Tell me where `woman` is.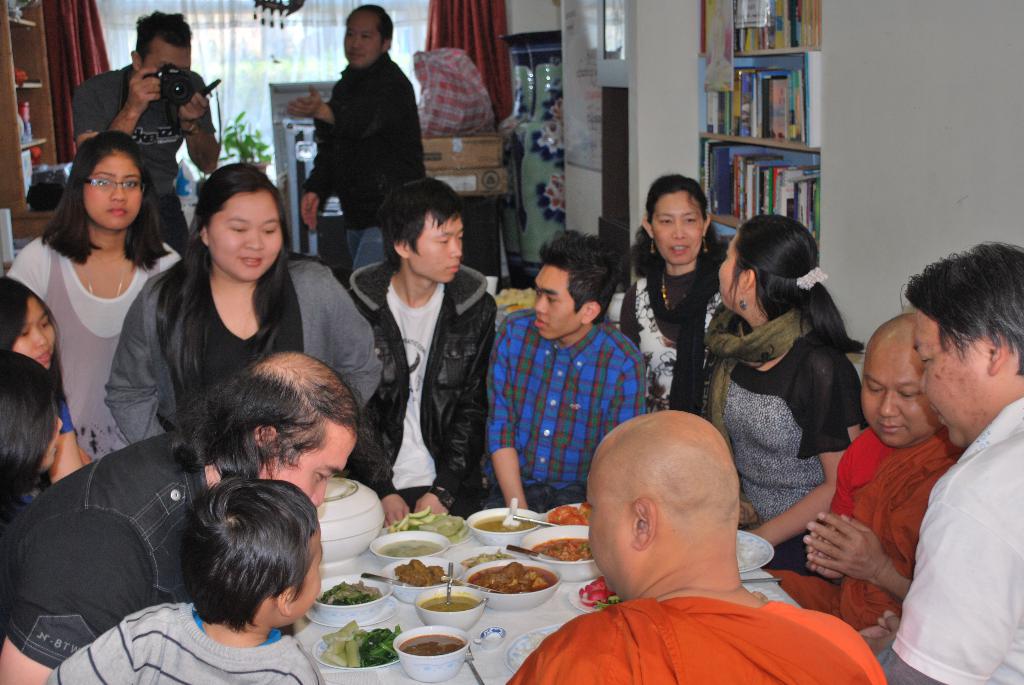
`woman` is at box(132, 169, 326, 448).
